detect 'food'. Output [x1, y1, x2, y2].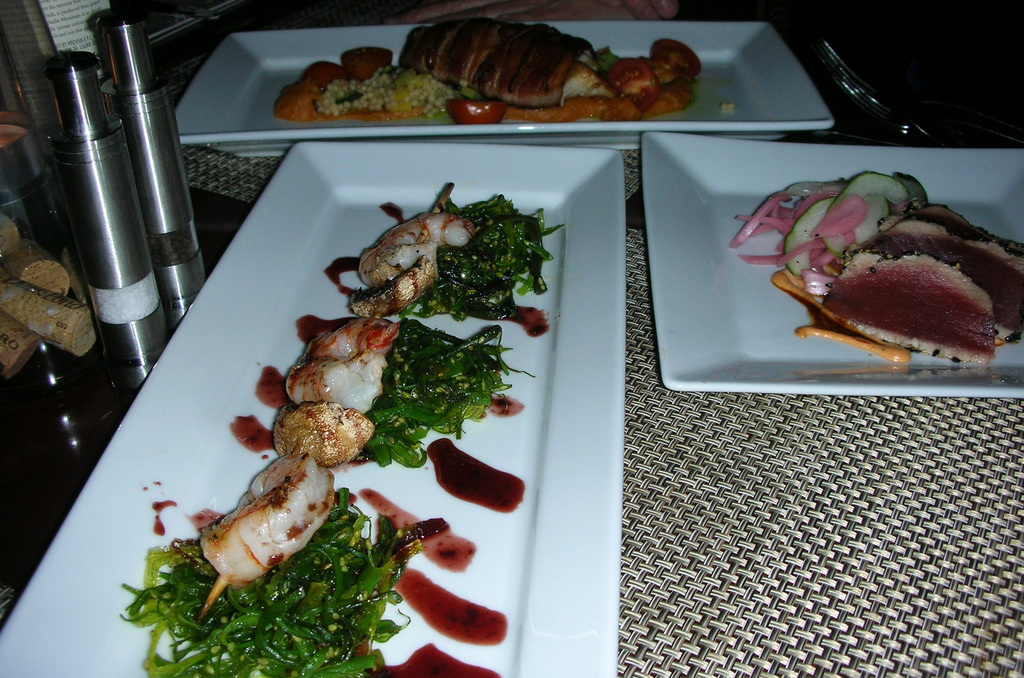
[242, 318, 531, 471].
